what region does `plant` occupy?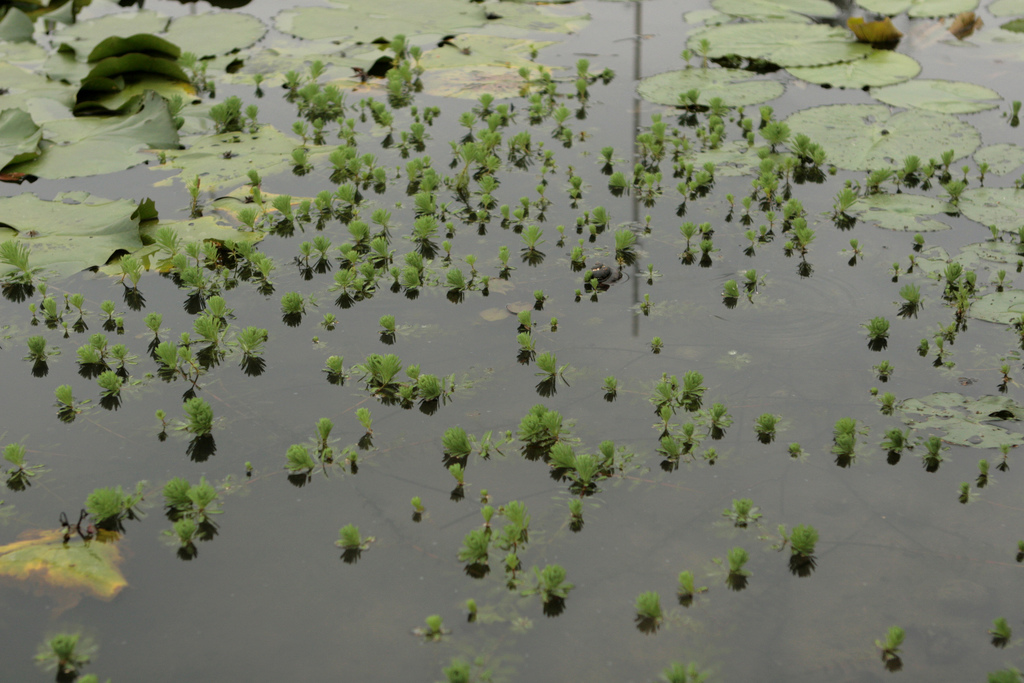
[left=333, top=147, right=387, bottom=186].
